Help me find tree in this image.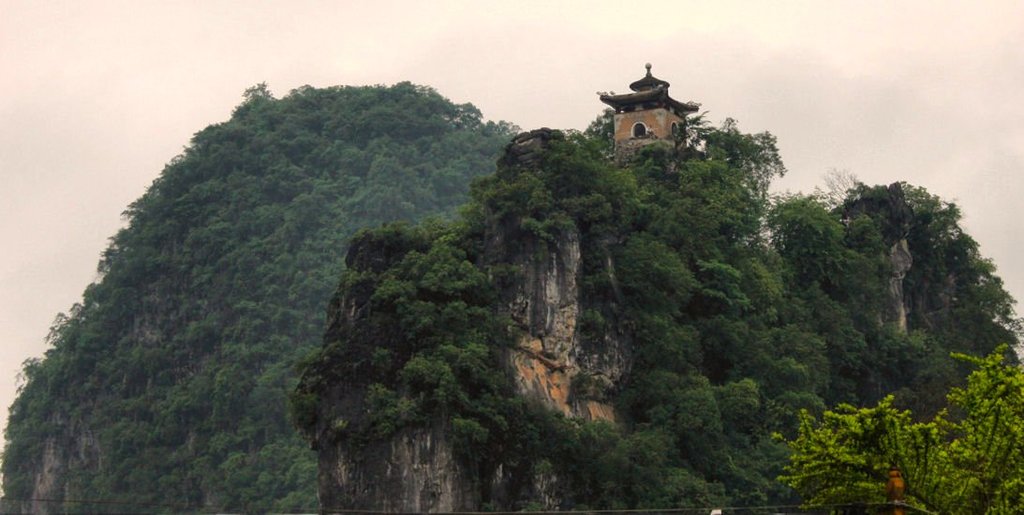
Found it: crop(769, 331, 1023, 514).
